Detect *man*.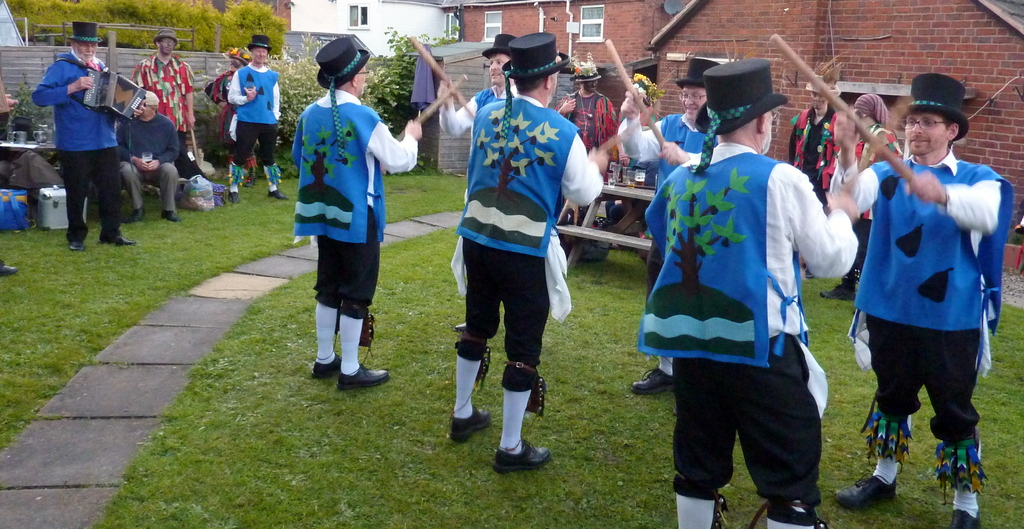
Detected at bbox=[33, 22, 139, 246].
